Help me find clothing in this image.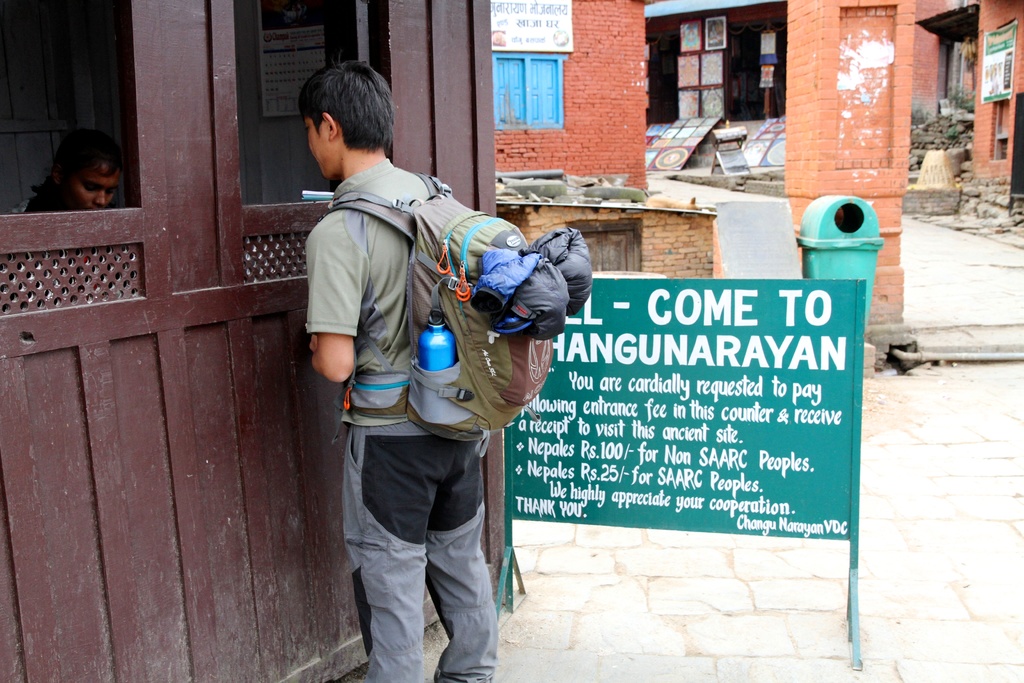
Found it: [x1=8, y1=199, x2=24, y2=215].
